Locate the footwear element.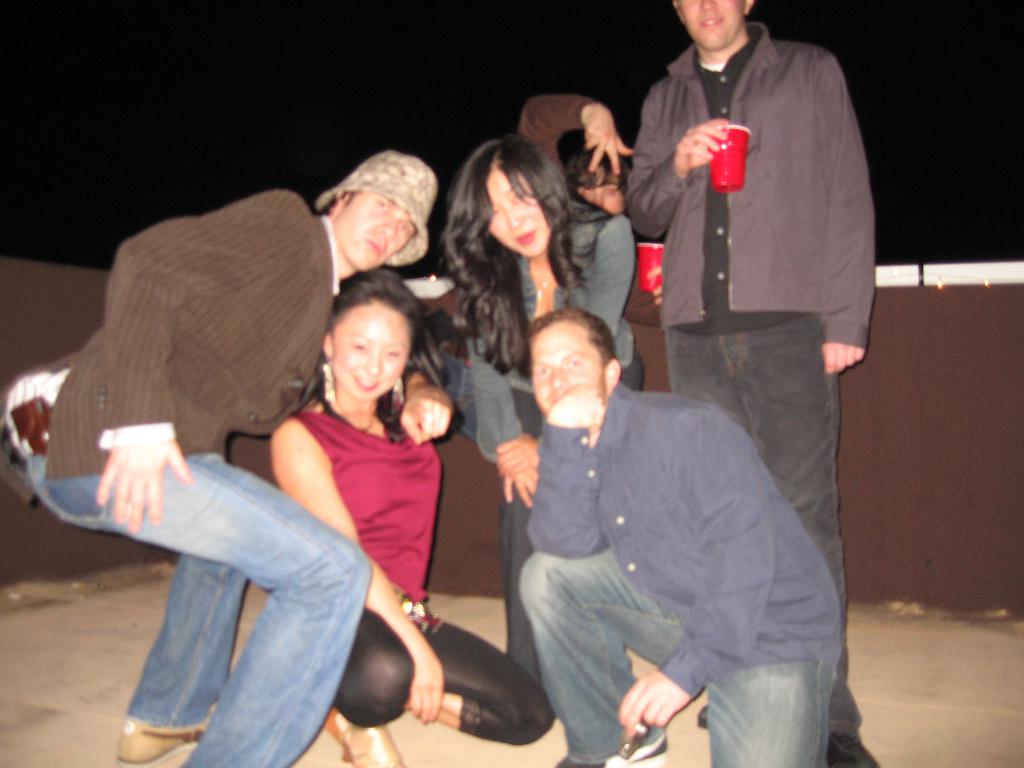
Element bbox: pyautogui.locateOnScreen(559, 724, 668, 767).
